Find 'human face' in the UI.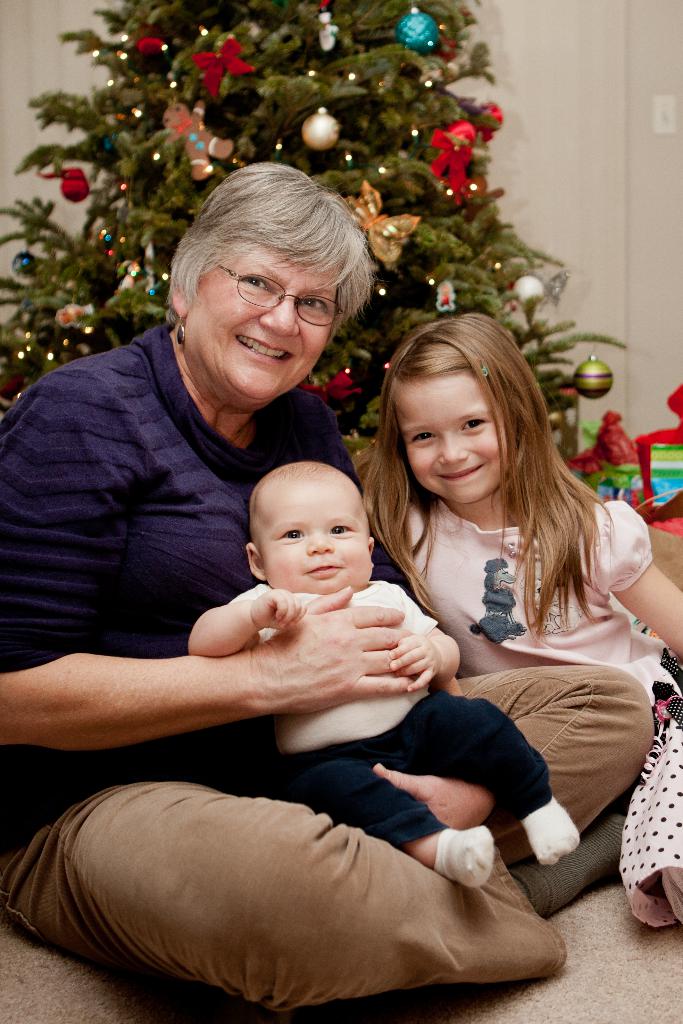
UI element at bbox(186, 258, 339, 399).
